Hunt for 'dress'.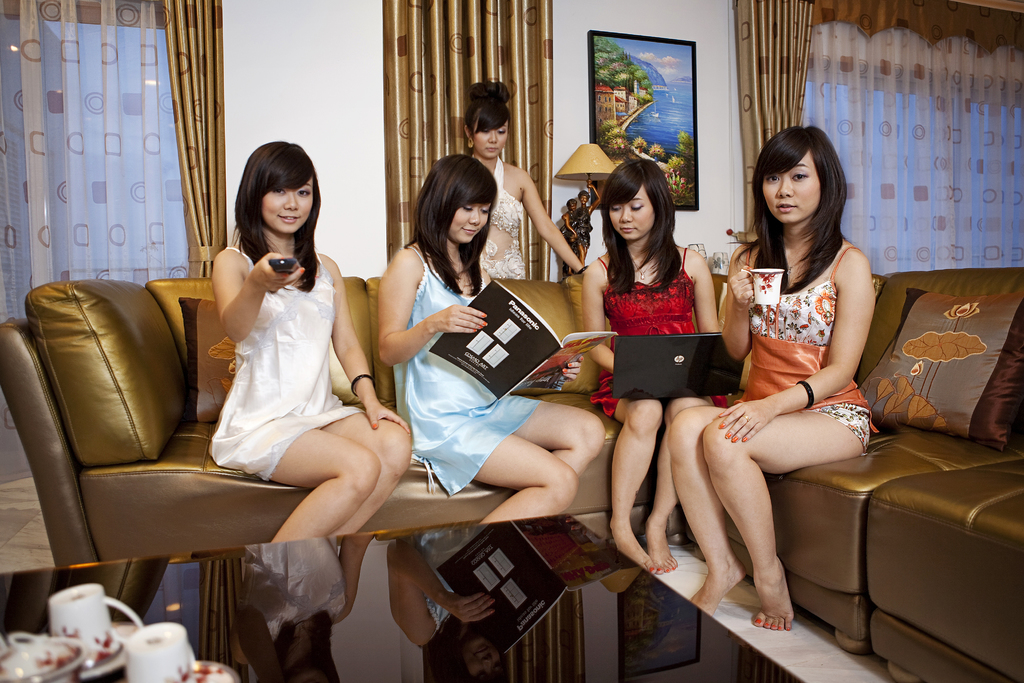
Hunted down at (368,233,551,498).
